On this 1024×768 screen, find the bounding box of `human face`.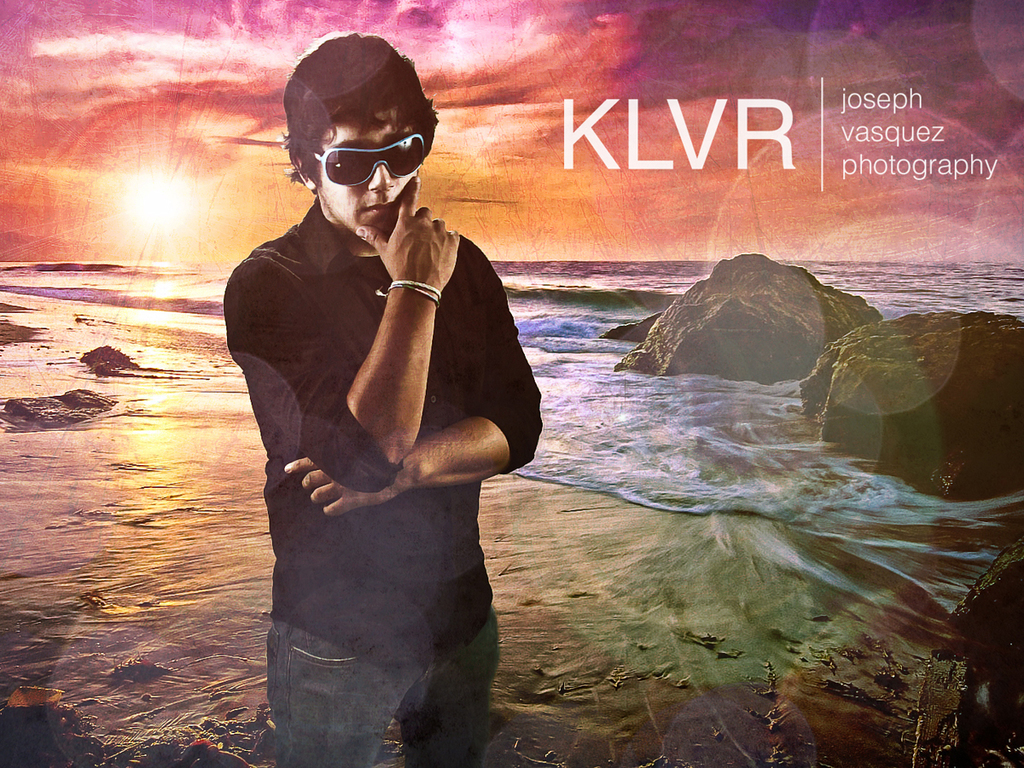
Bounding box: 317 108 436 249.
